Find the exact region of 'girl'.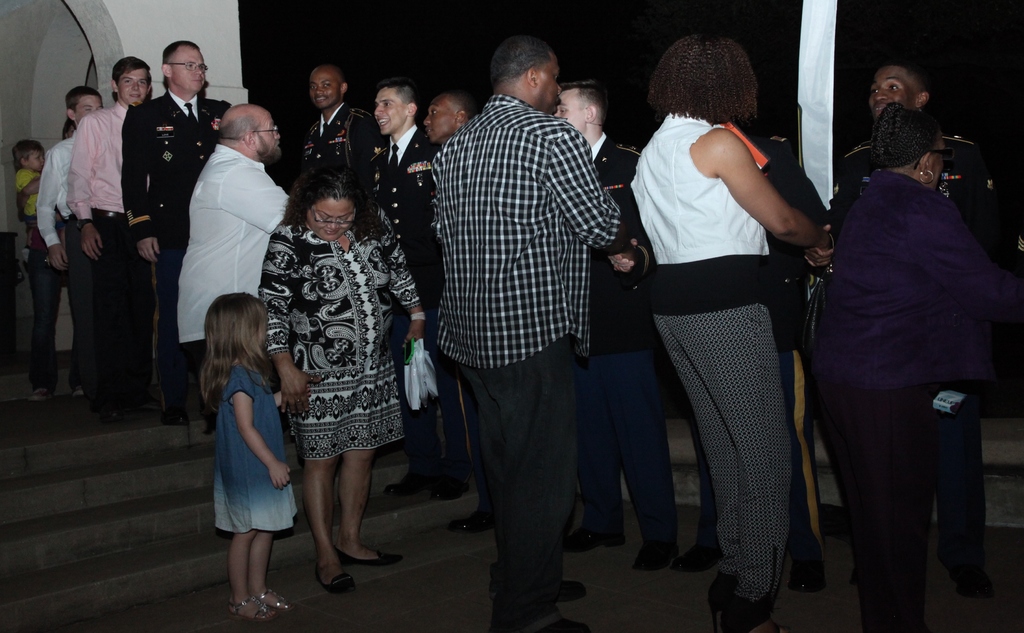
Exact region: bbox(196, 289, 308, 620).
